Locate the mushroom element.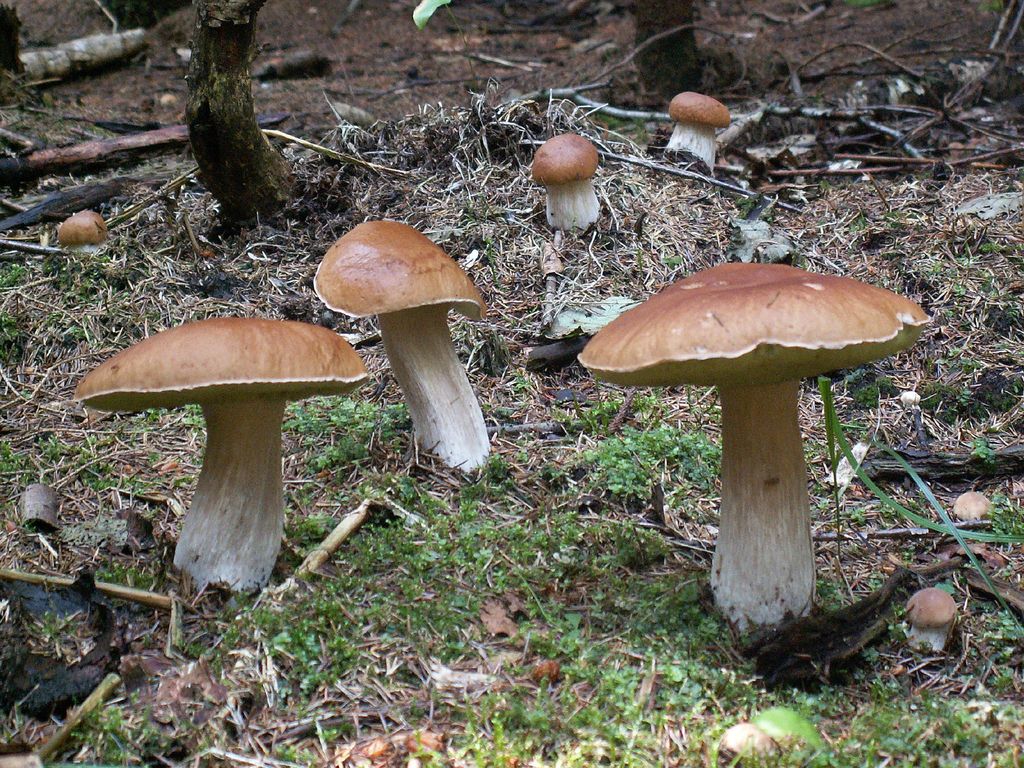
Element bbox: locate(56, 209, 108, 258).
